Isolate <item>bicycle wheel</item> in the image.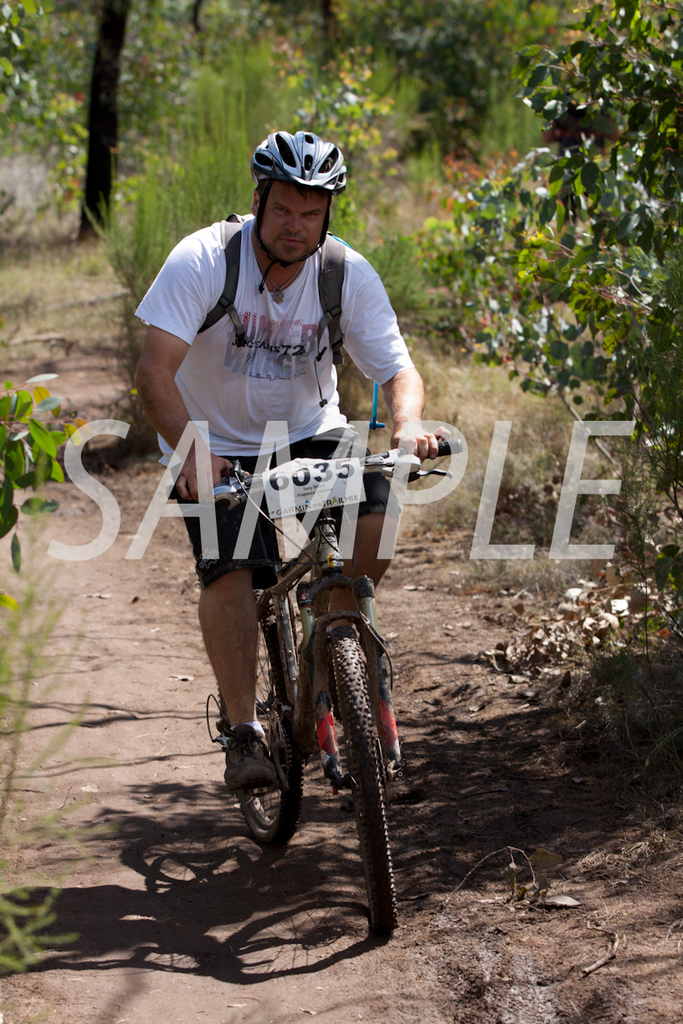
Isolated region: box=[208, 584, 307, 857].
